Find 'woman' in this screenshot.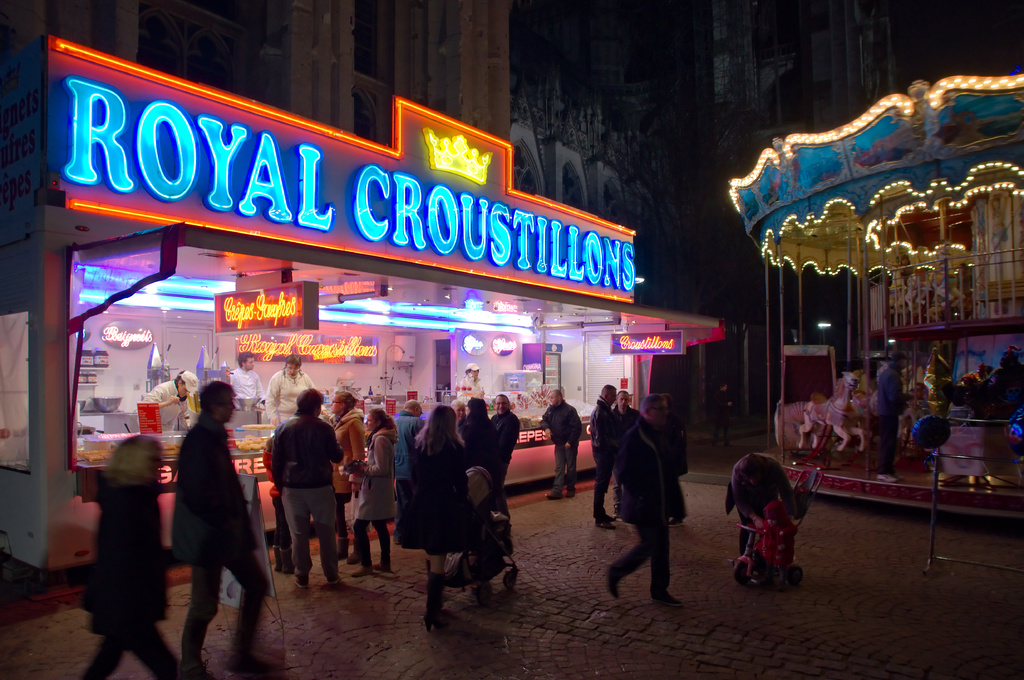
The bounding box for 'woman' is (left=72, top=432, right=175, bottom=679).
